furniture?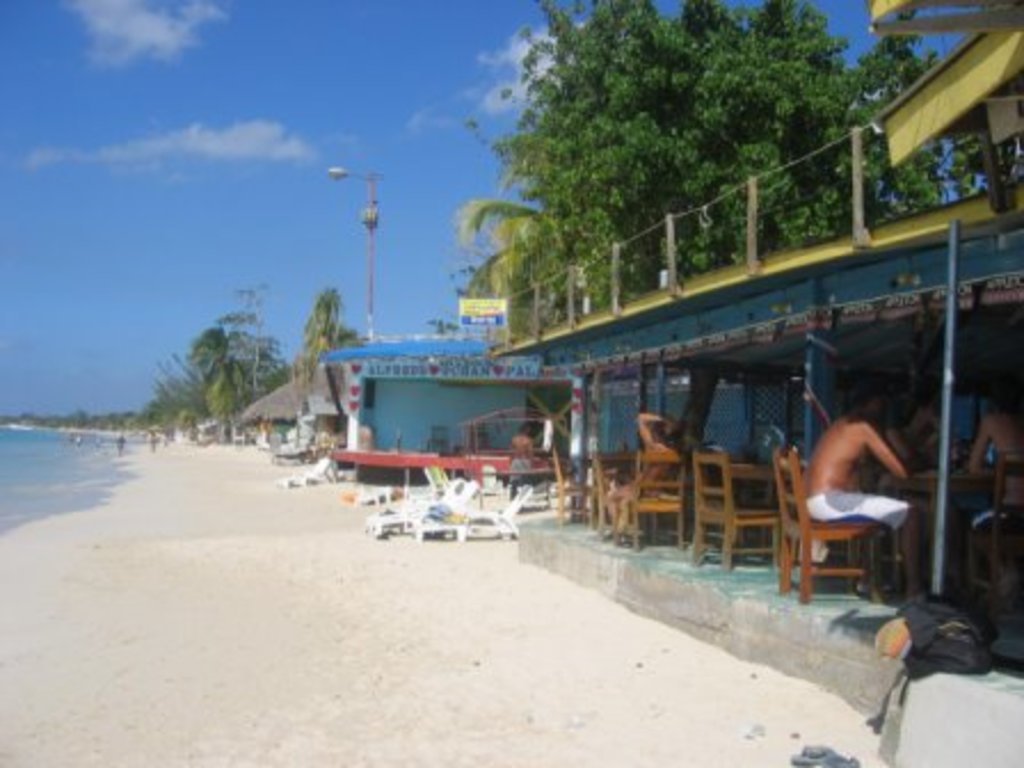
locate(281, 459, 334, 482)
